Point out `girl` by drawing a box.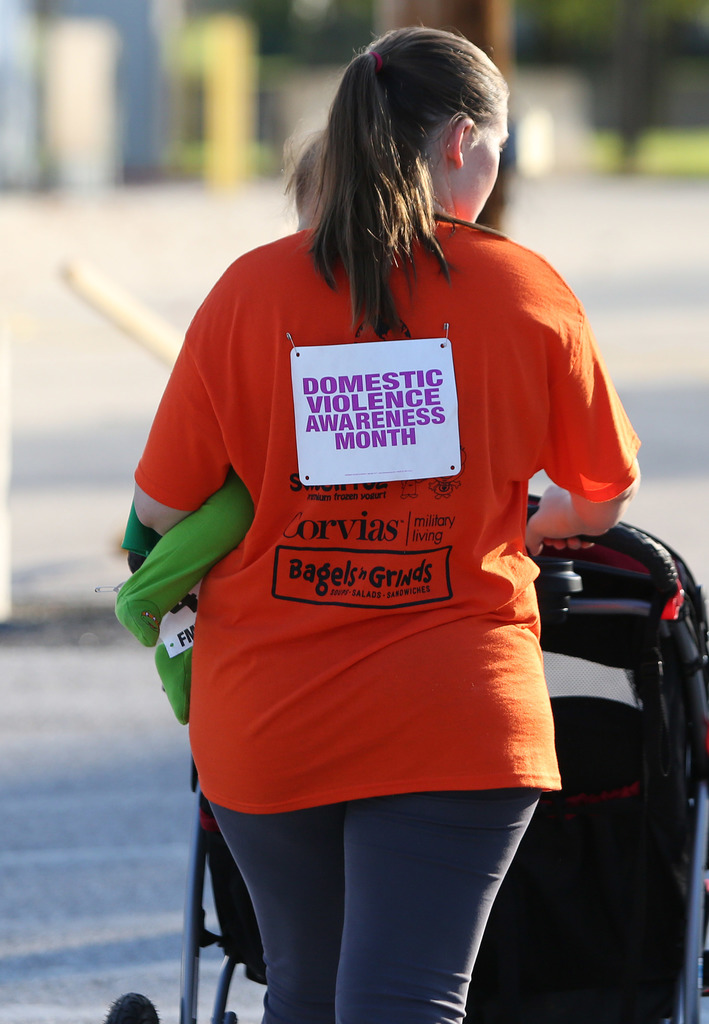
[x1=108, y1=15, x2=648, y2=1023].
